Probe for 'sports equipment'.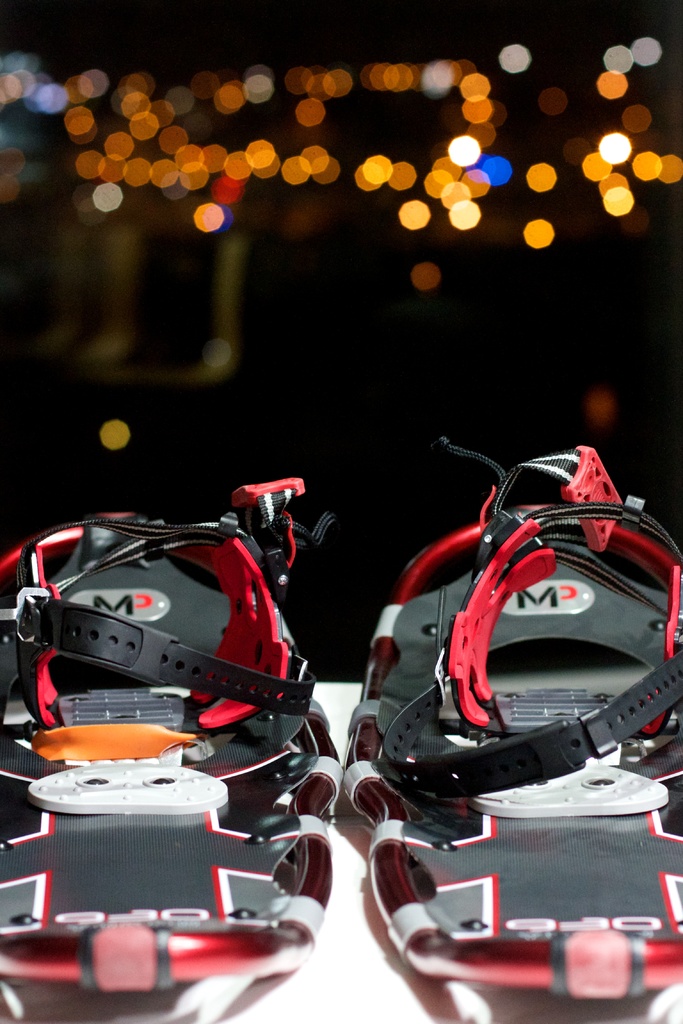
Probe result: 345/430/682/1023.
